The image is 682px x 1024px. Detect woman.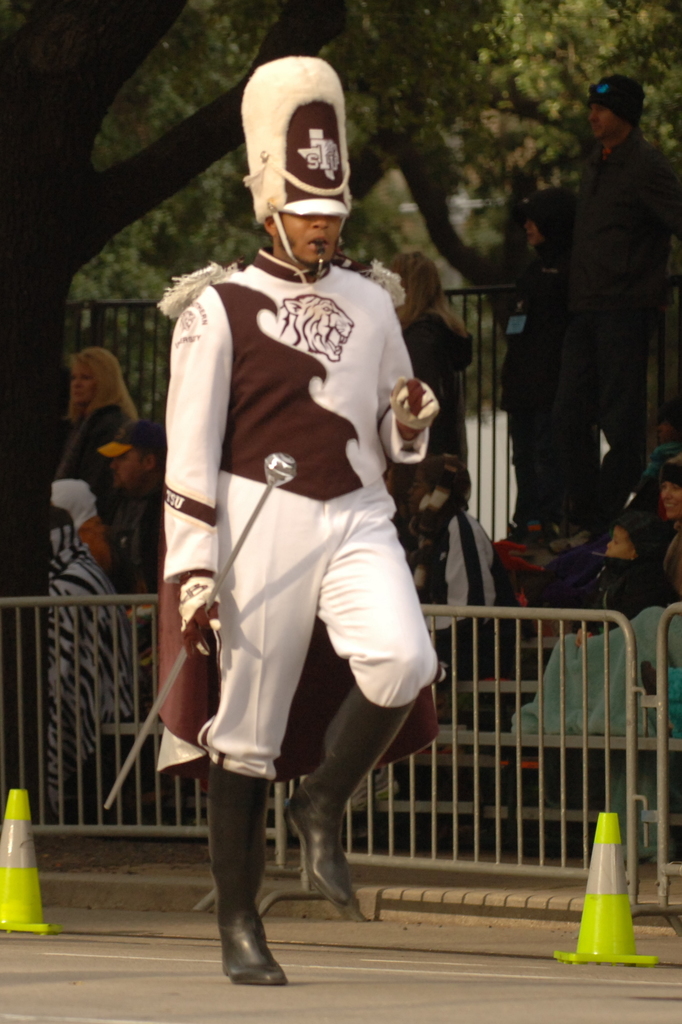
Detection: box=[383, 241, 467, 519].
